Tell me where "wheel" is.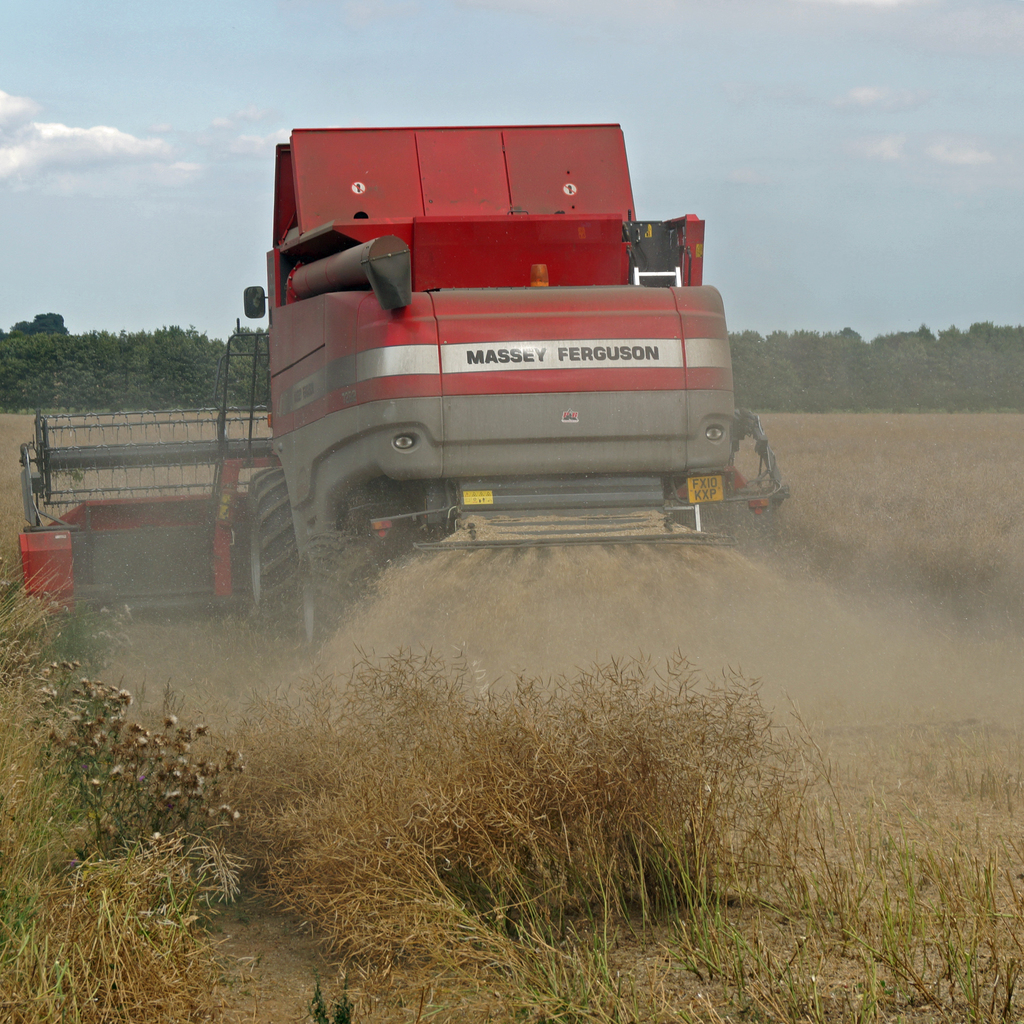
"wheel" is at box=[239, 455, 301, 627].
